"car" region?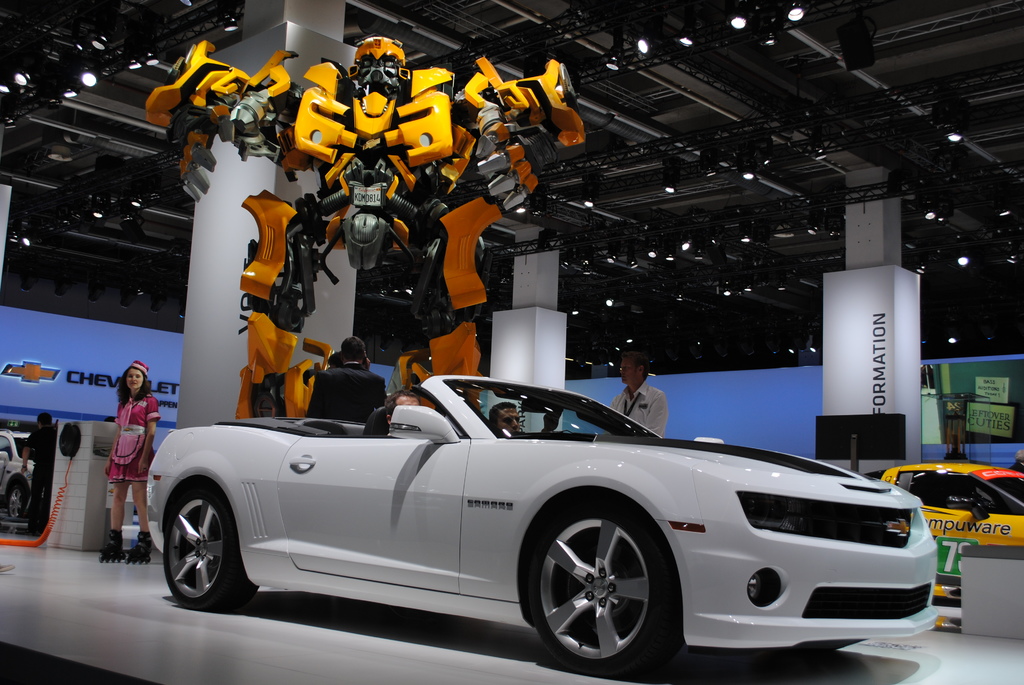
{"x1": 0, "y1": 430, "x2": 33, "y2": 528}
